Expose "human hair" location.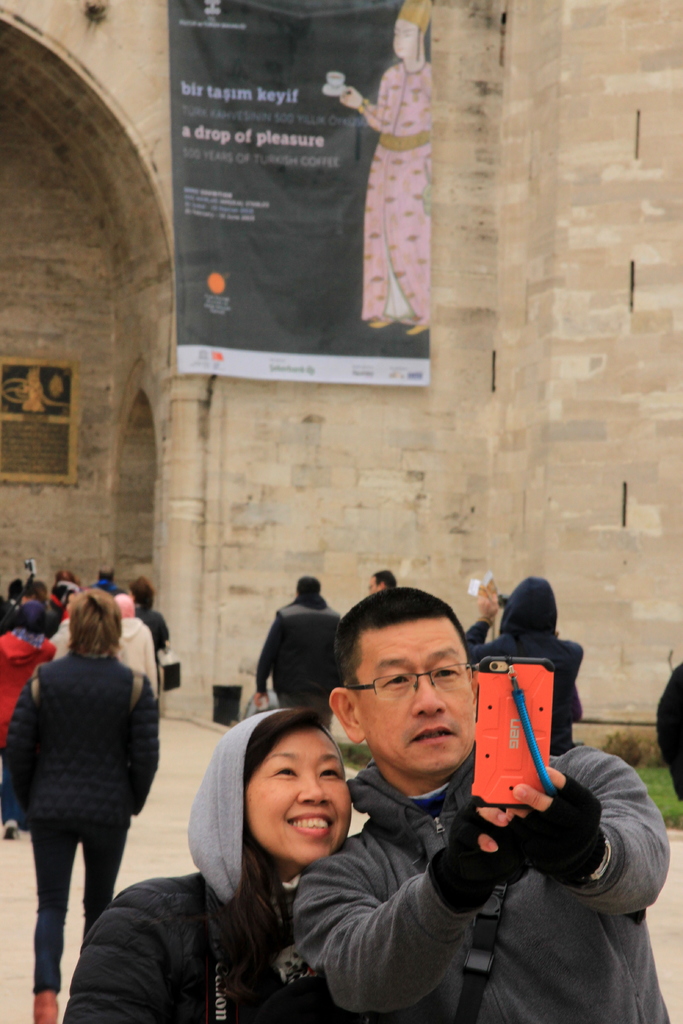
Exposed at (295,576,320,597).
